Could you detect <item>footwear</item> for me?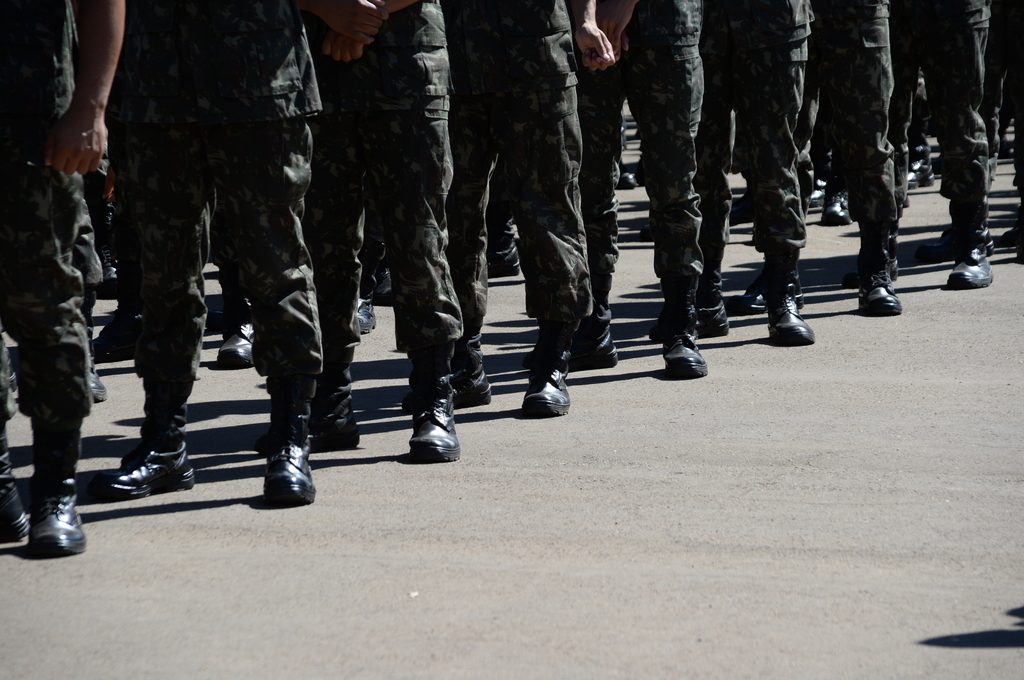
Detection result: select_region(212, 301, 262, 370).
